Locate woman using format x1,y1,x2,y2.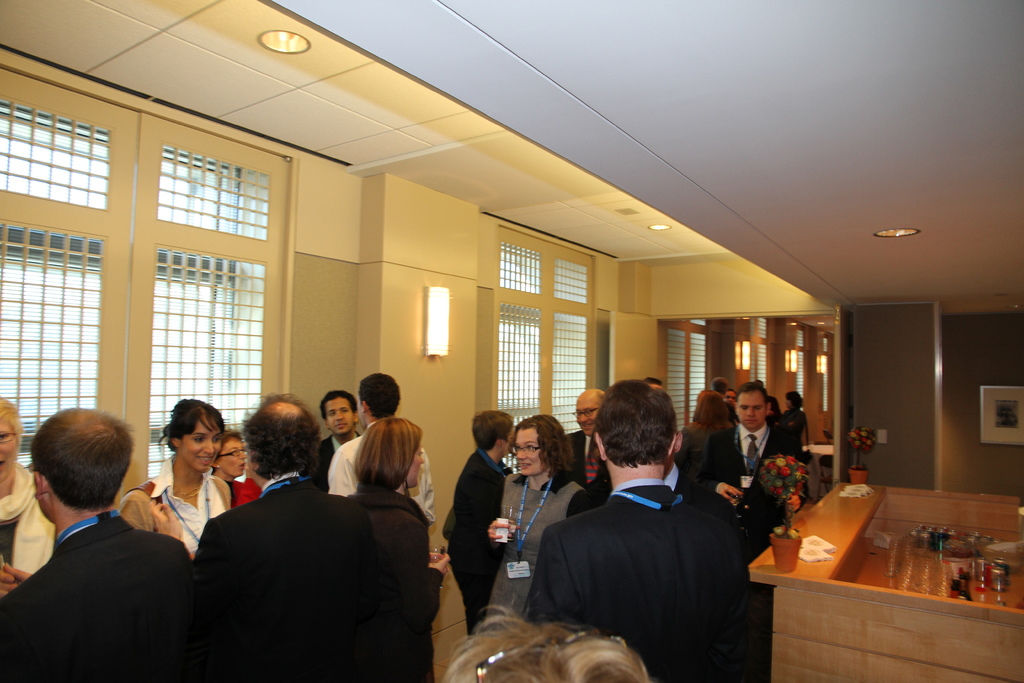
346,418,451,682.
